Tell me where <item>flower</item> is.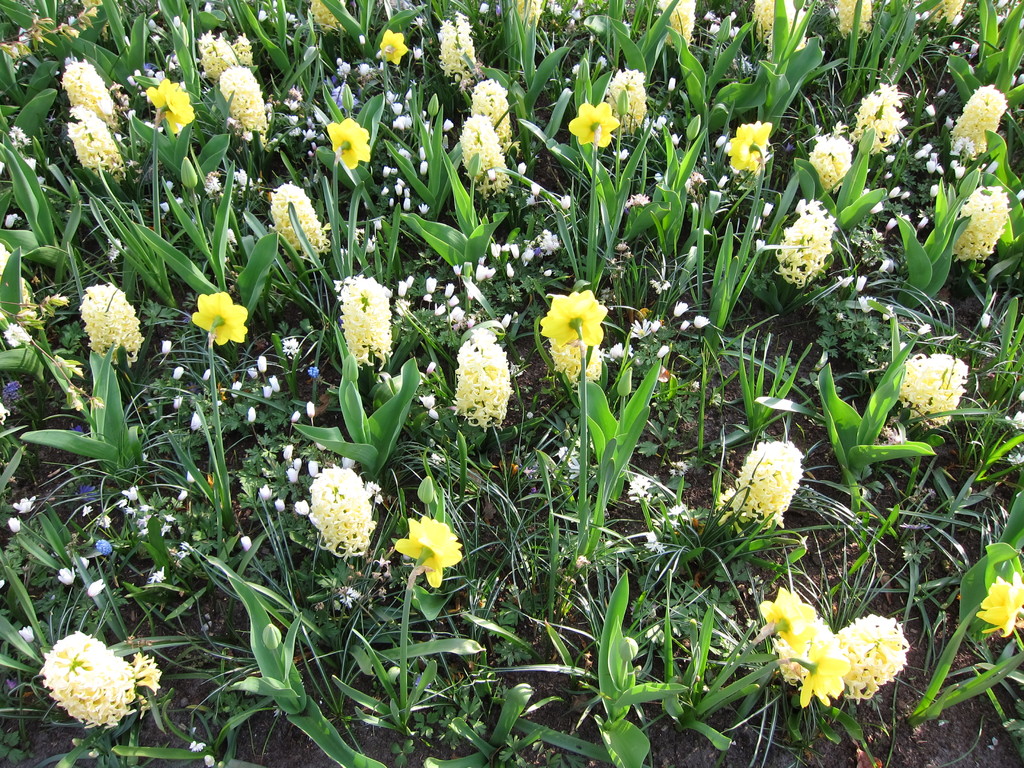
<item>flower</item> is at 81,504,92,518.
